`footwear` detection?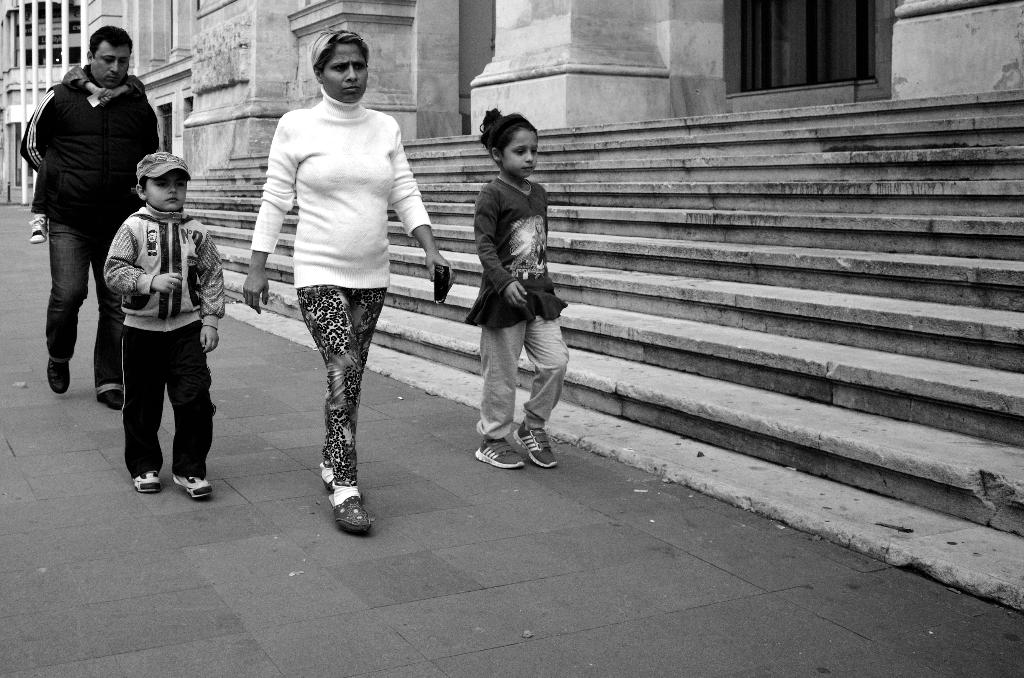
<box>478,432,529,471</box>
